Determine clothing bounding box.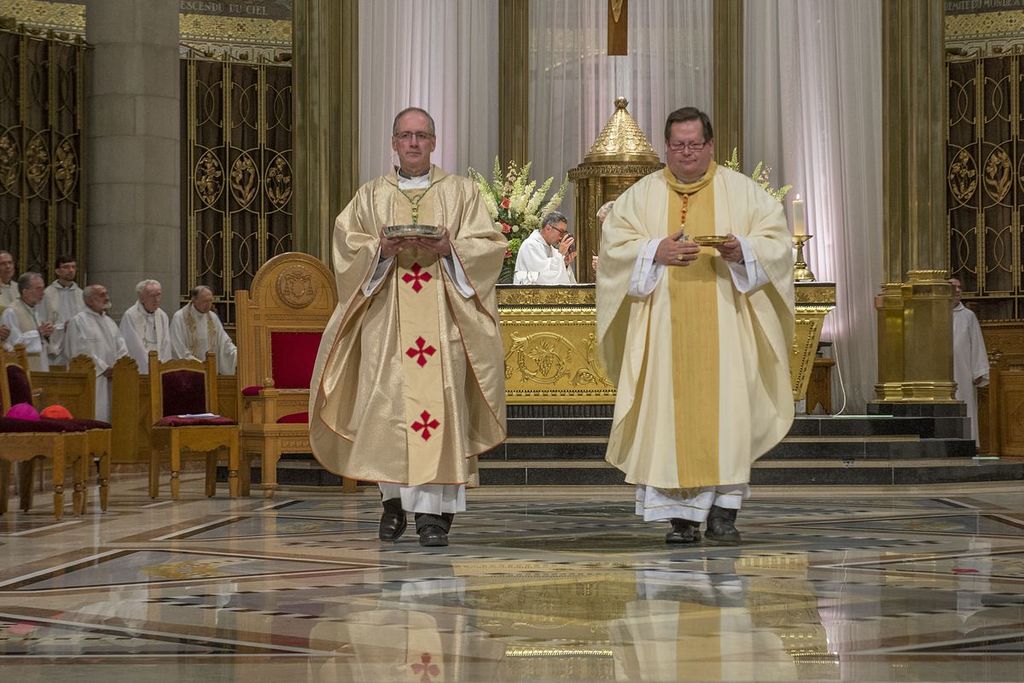
Determined: detection(68, 308, 131, 424).
